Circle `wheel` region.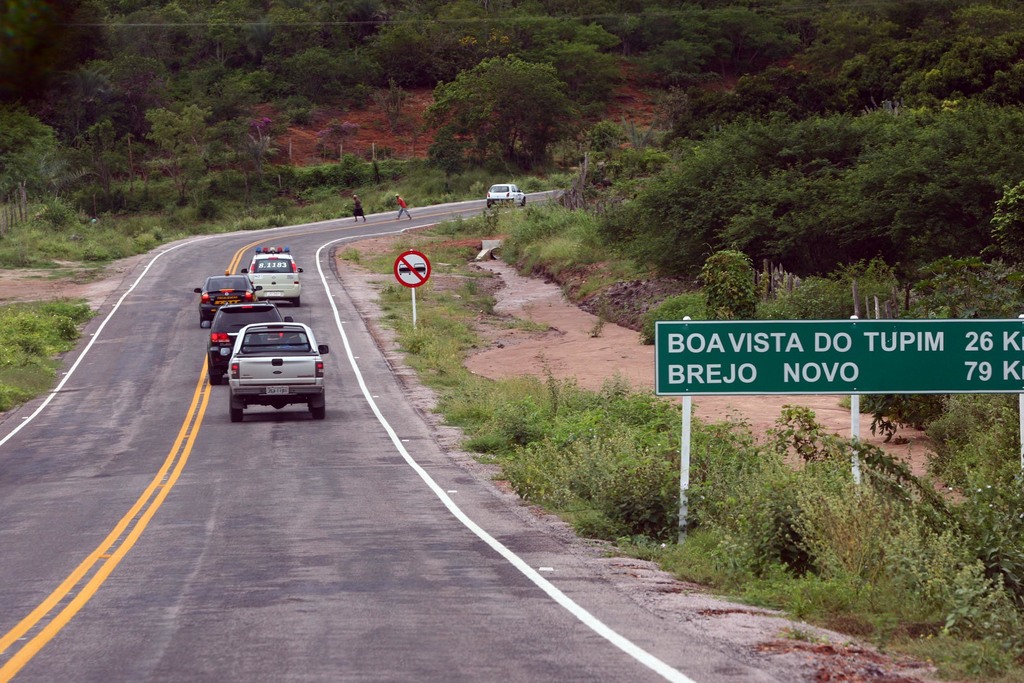
Region: 520:197:528:207.
